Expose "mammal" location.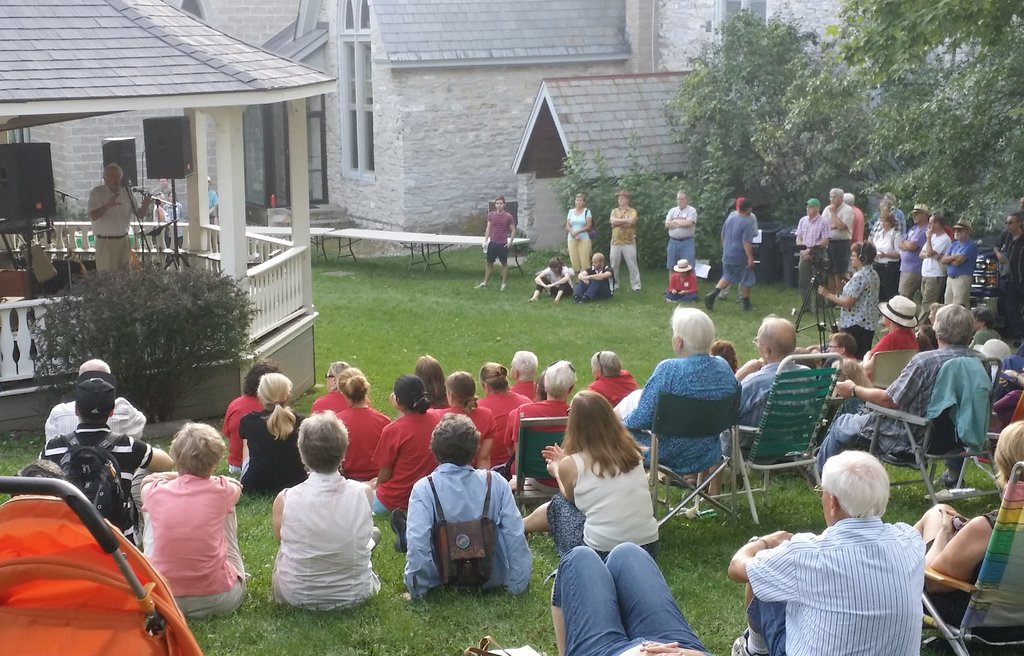
Exposed at [left=611, top=195, right=646, bottom=287].
